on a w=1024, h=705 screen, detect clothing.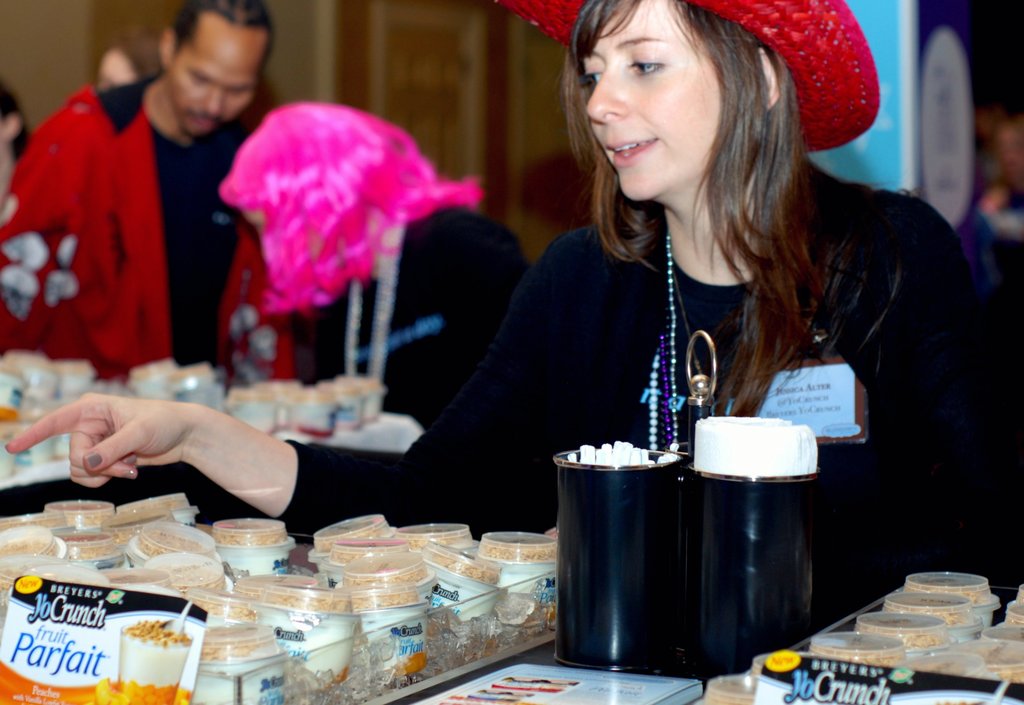
{"left": 0, "top": 76, "right": 252, "bottom": 384}.
